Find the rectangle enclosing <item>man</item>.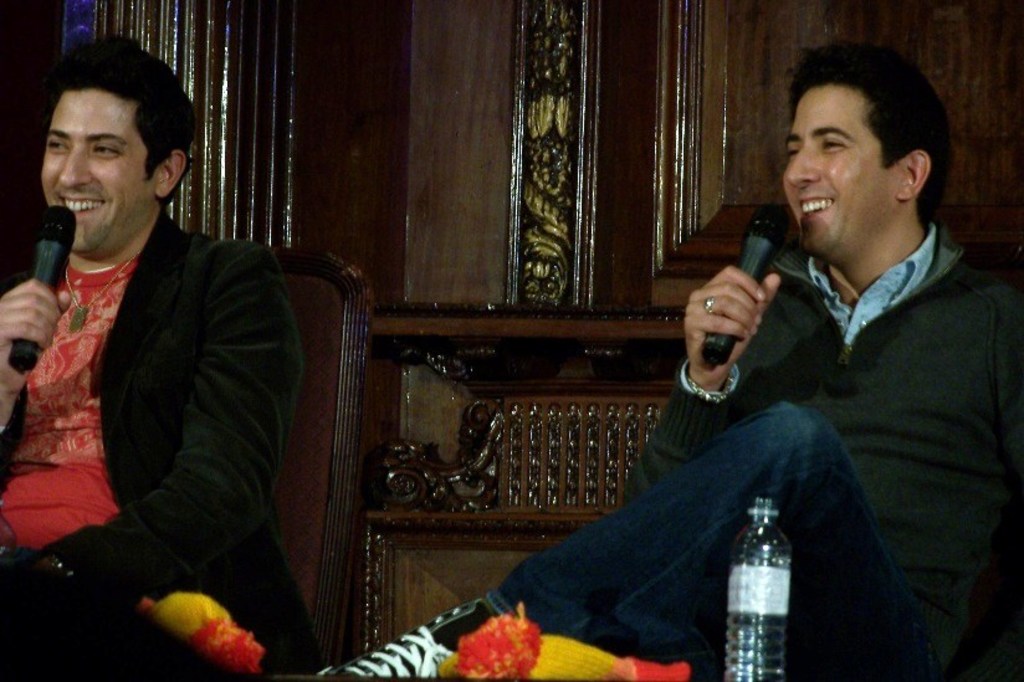
x1=656, y1=52, x2=1023, y2=662.
